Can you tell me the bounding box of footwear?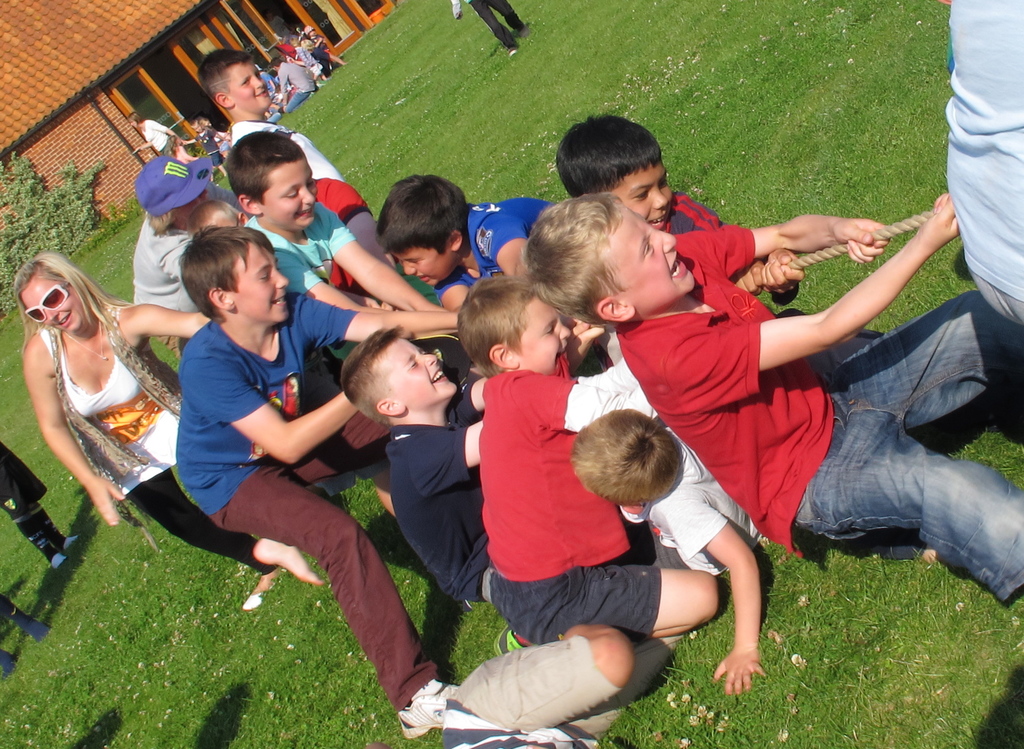
(left=506, top=38, right=519, bottom=58).
